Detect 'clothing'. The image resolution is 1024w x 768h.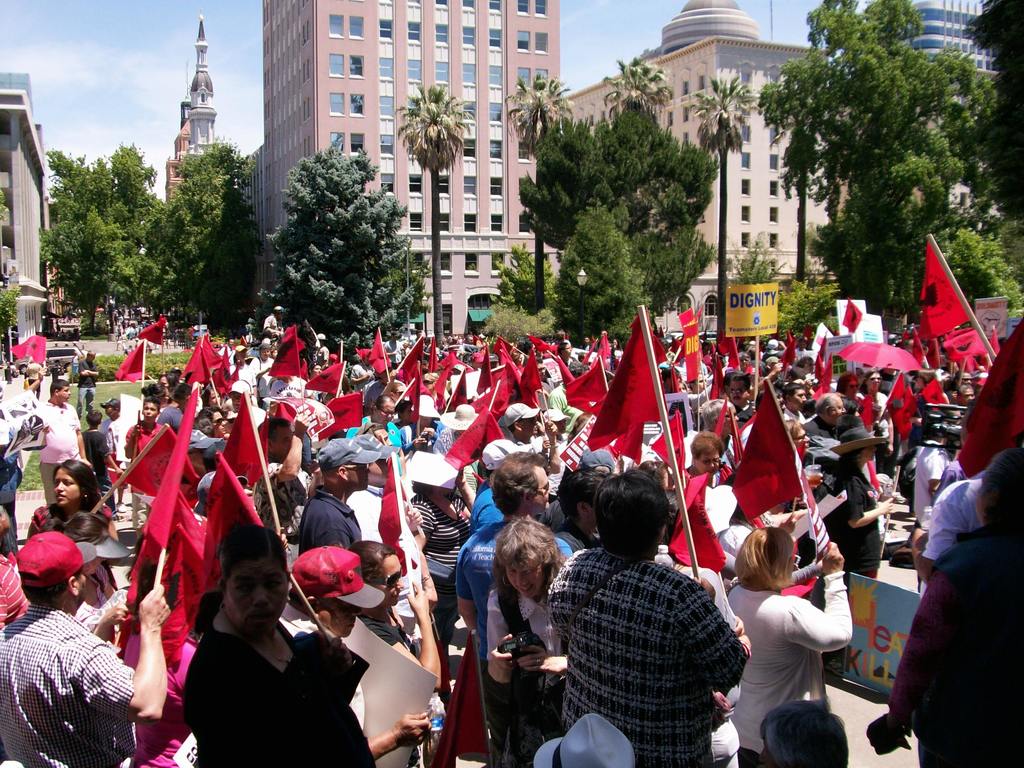
(401, 488, 469, 642).
